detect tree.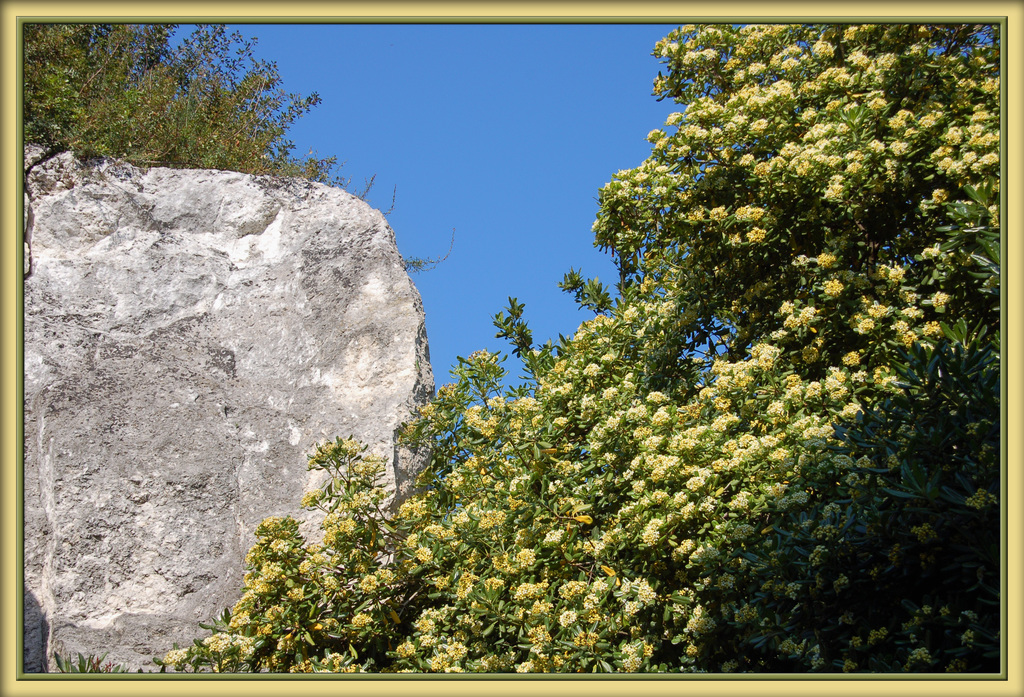
Detected at left=28, top=40, right=379, bottom=194.
